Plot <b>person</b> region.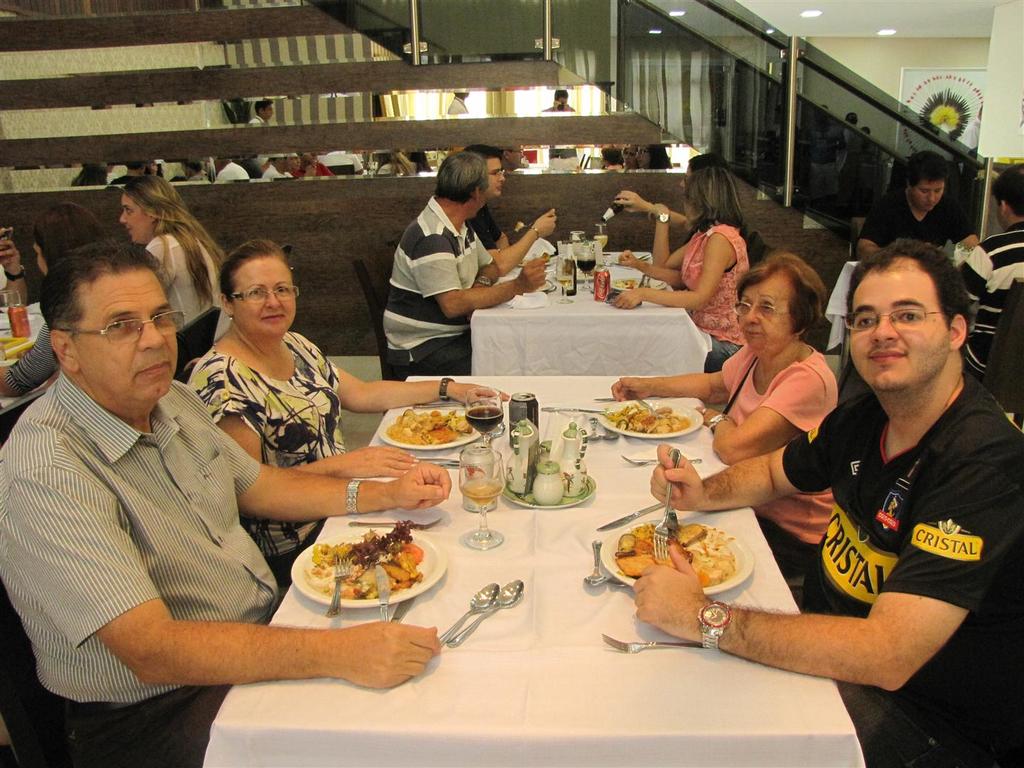
Plotted at crop(383, 146, 548, 376).
